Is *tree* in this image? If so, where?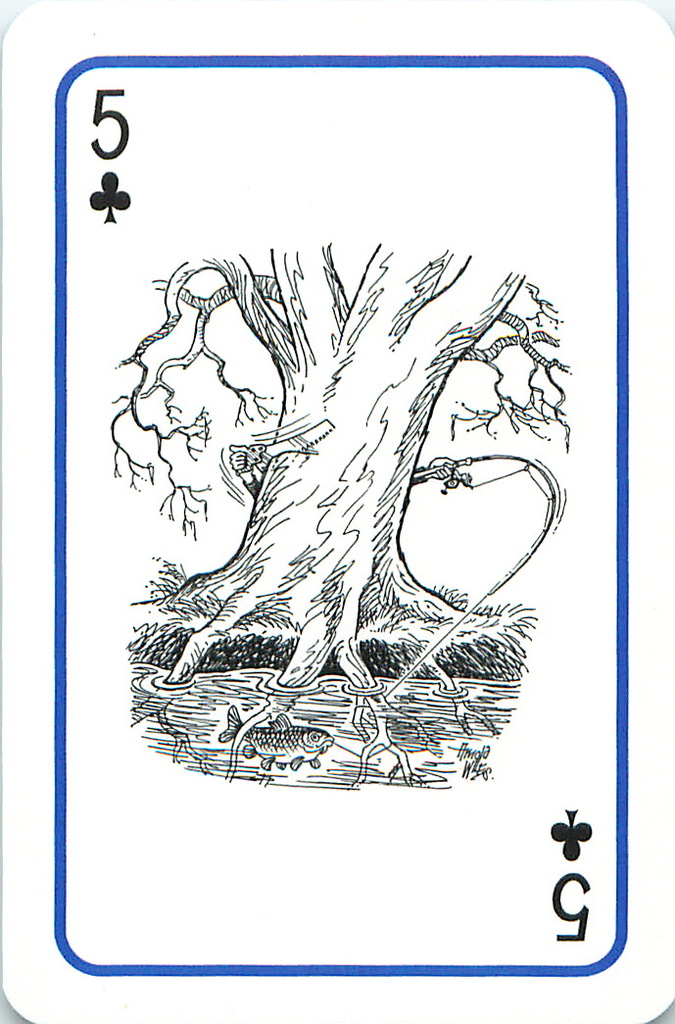
Yes, at l=105, t=239, r=566, b=781.
